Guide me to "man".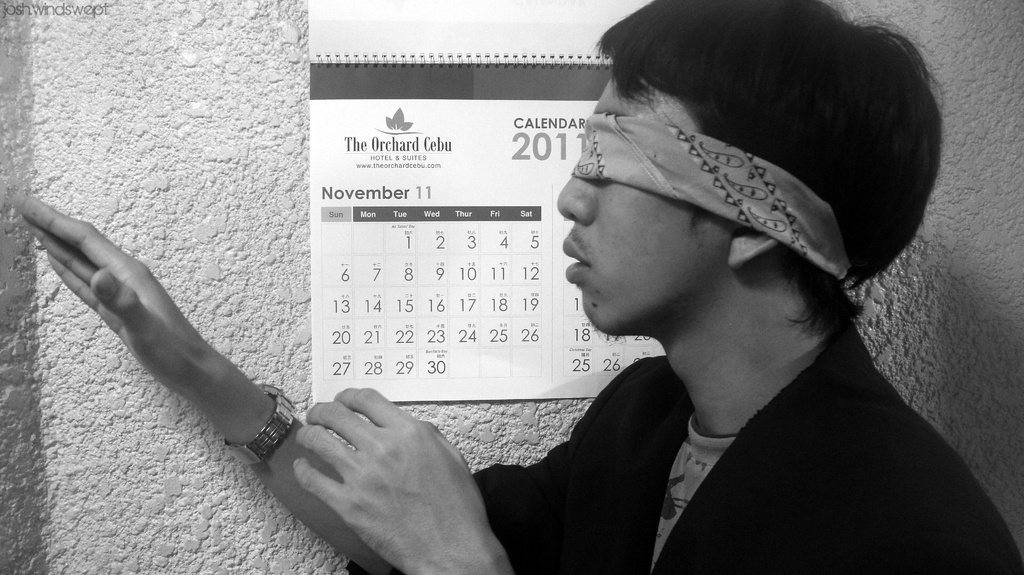
Guidance: (12,0,1023,574).
